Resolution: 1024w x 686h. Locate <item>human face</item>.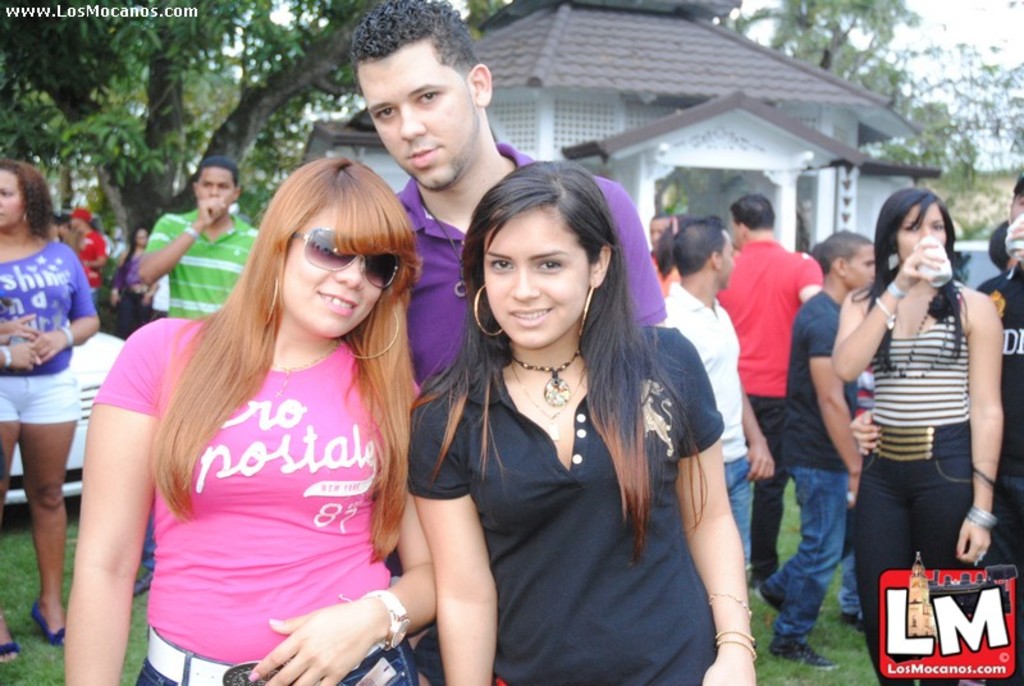
detection(1010, 187, 1023, 221).
